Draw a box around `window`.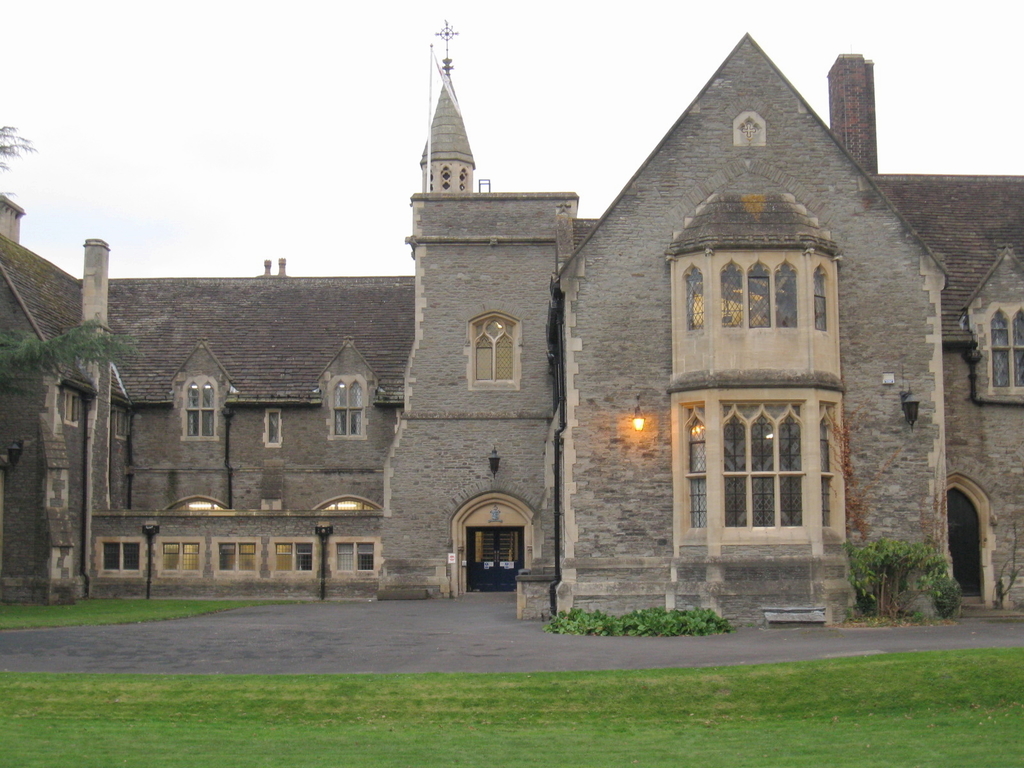
[816,397,840,528].
